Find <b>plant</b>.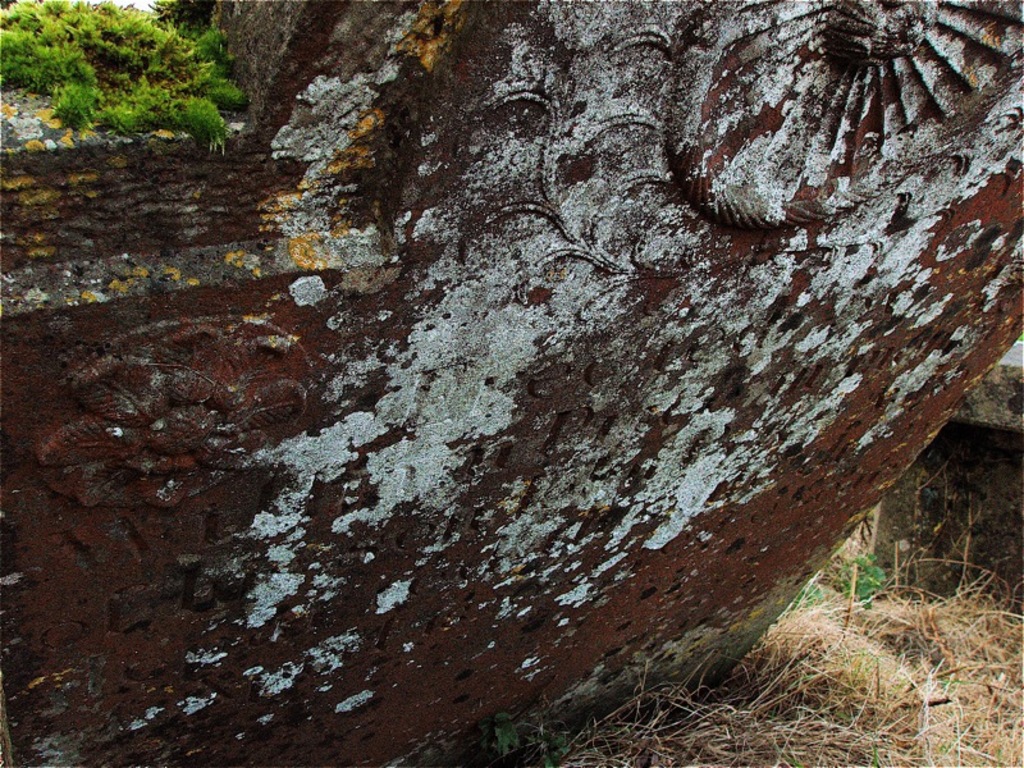
locate(777, 573, 824, 622).
